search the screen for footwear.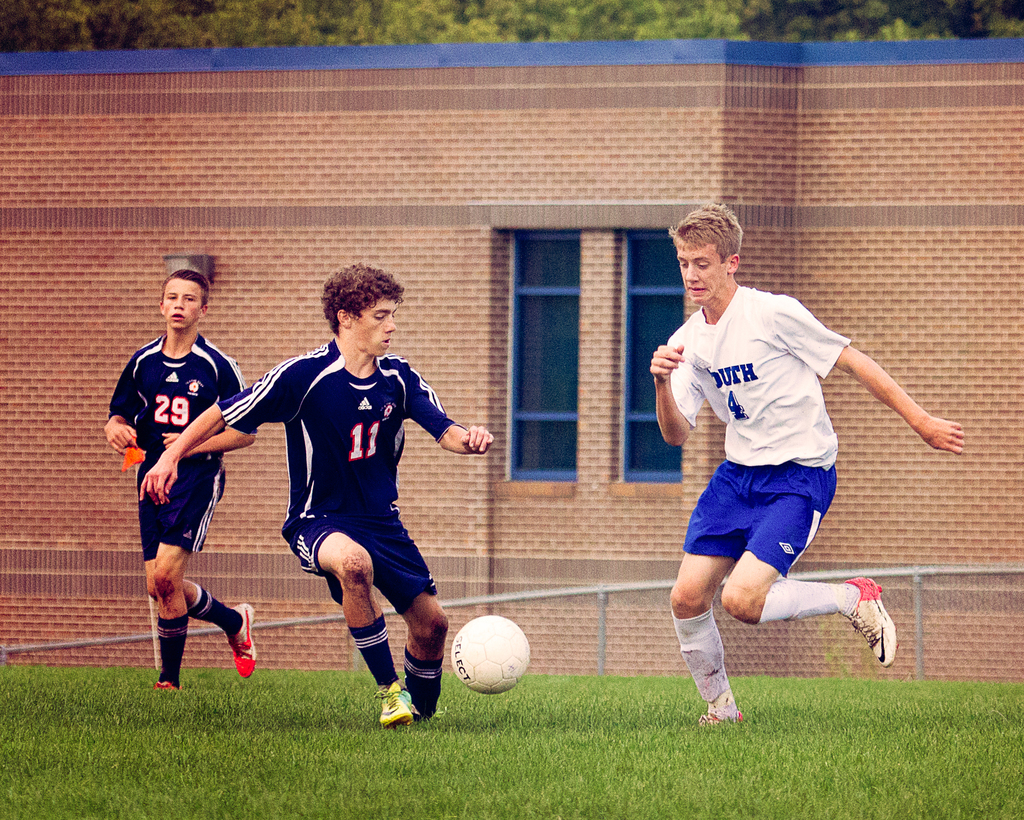
Found at {"x1": 693, "y1": 700, "x2": 740, "y2": 726}.
